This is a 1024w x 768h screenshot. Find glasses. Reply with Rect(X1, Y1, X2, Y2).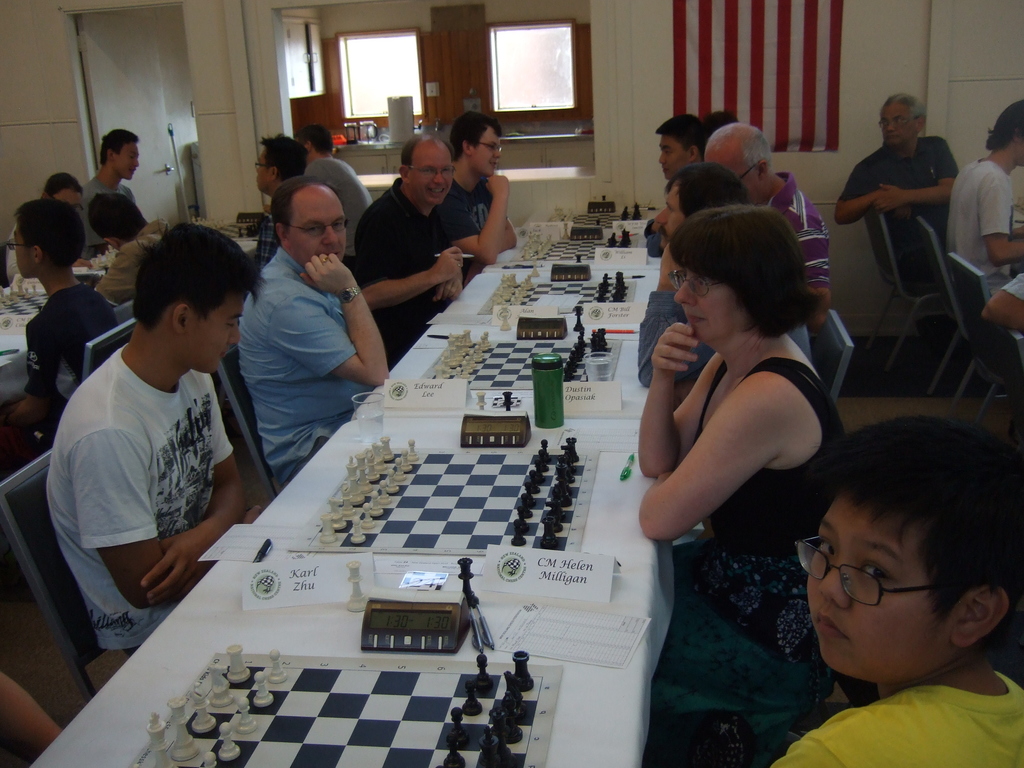
Rect(413, 164, 461, 177).
